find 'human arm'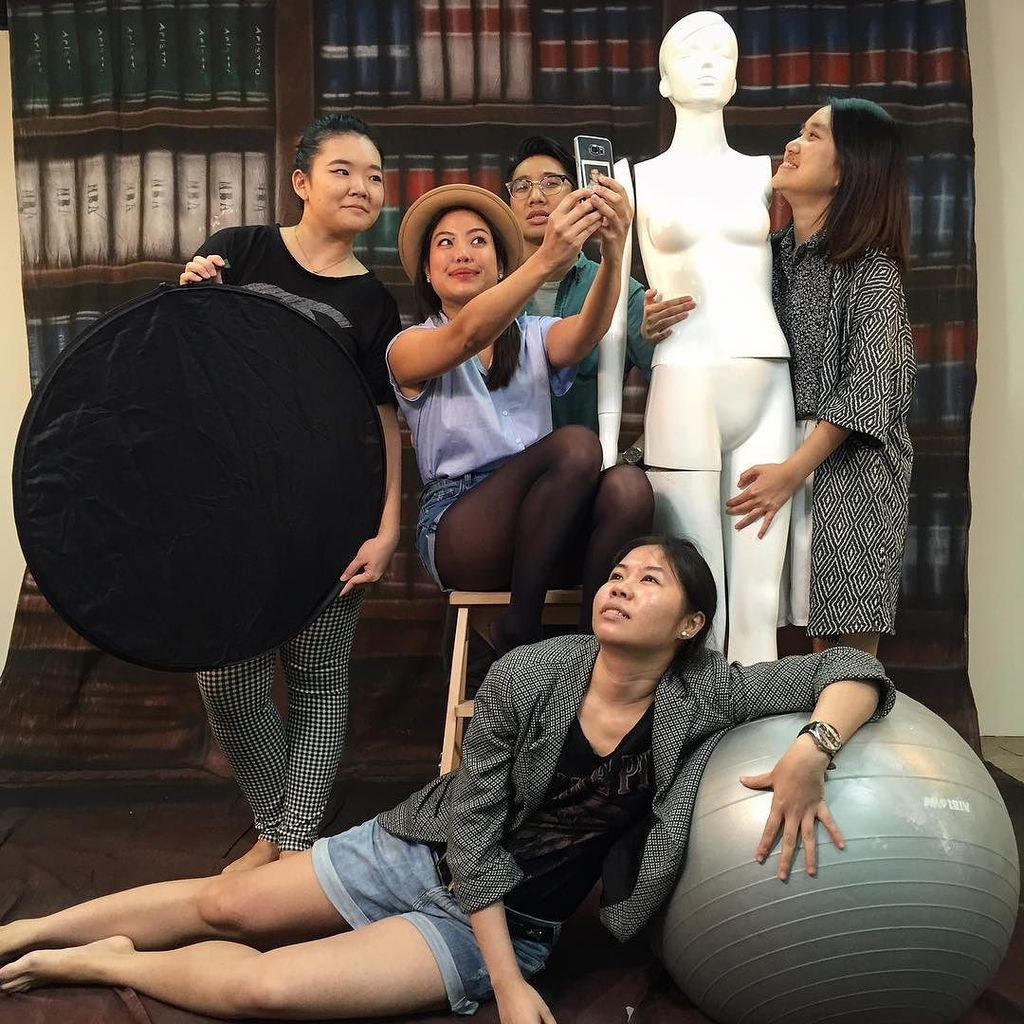
[338,296,420,586]
